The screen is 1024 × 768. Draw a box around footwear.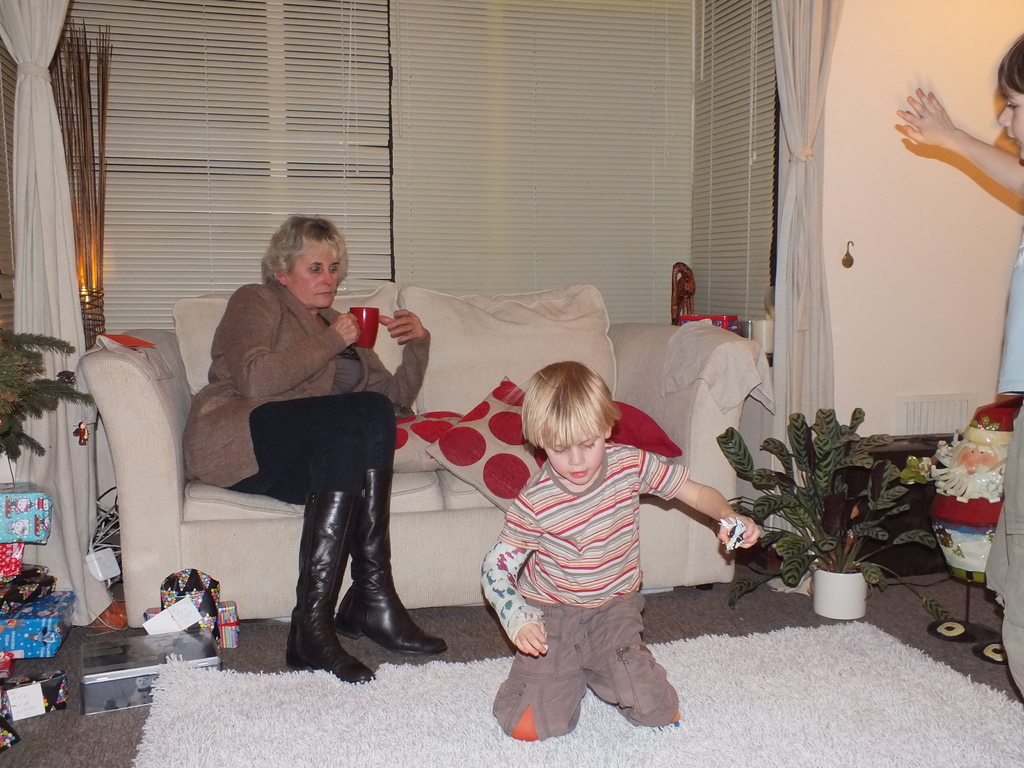
[331, 463, 450, 658].
